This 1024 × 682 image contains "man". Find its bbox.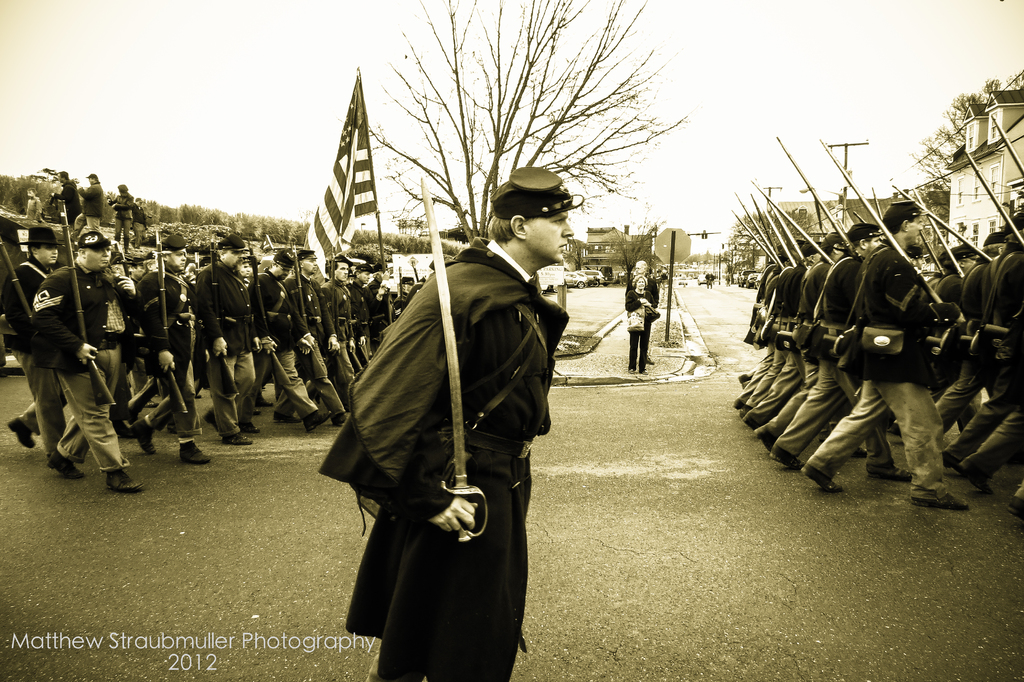
l=106, t=183, r=134, b=253.
